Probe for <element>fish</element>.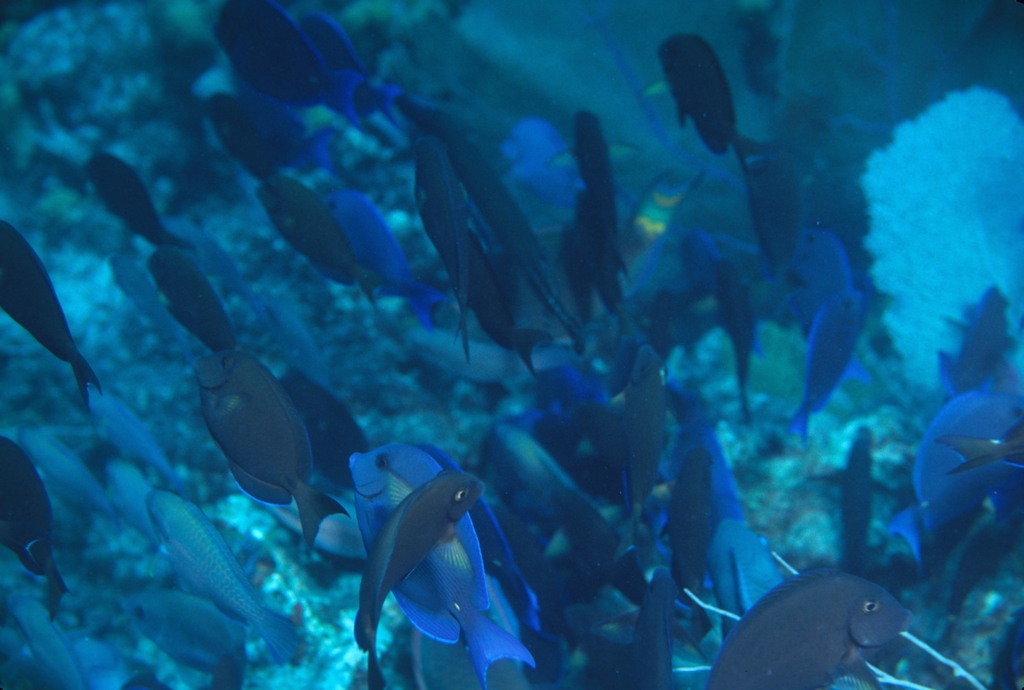
Probe result: [left=106, top=462, right=154, bottom=547].
